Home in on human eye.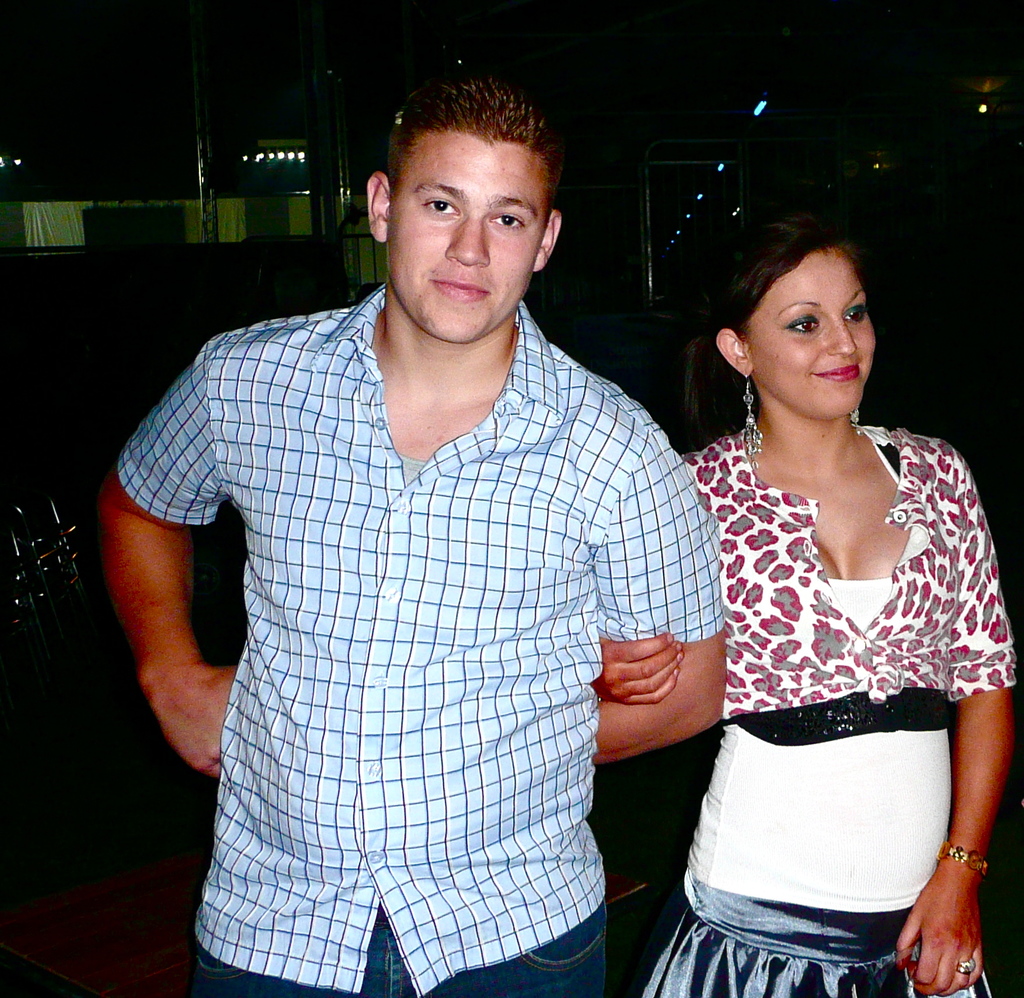
Homed in at rect(417, 193, 460, 218).
